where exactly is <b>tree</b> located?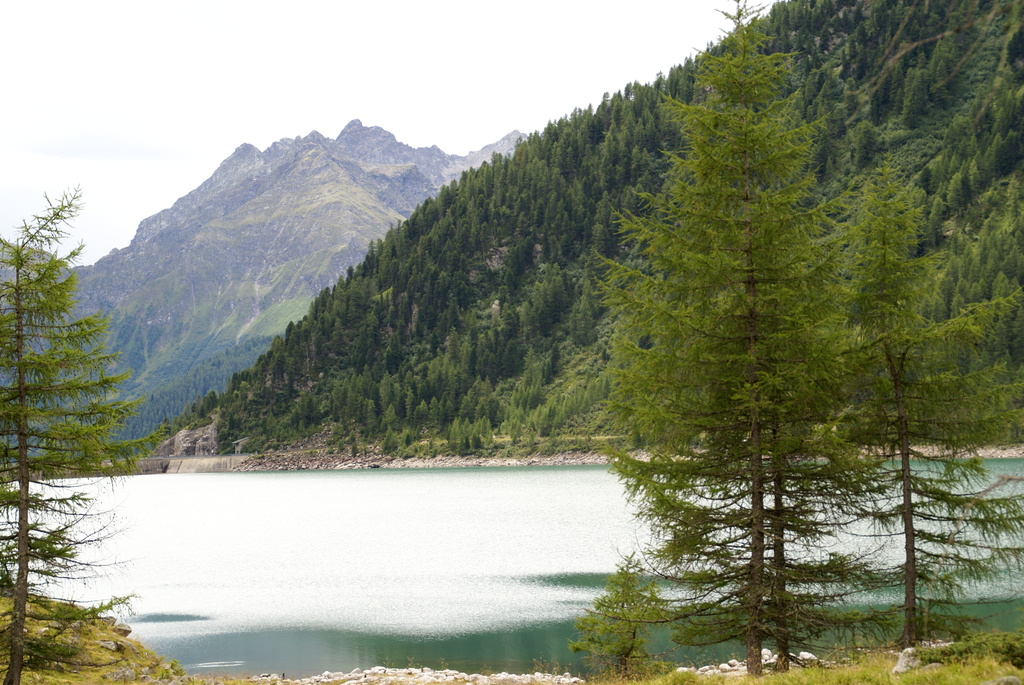
Its bounding box is [554, 22, 972, 650].
